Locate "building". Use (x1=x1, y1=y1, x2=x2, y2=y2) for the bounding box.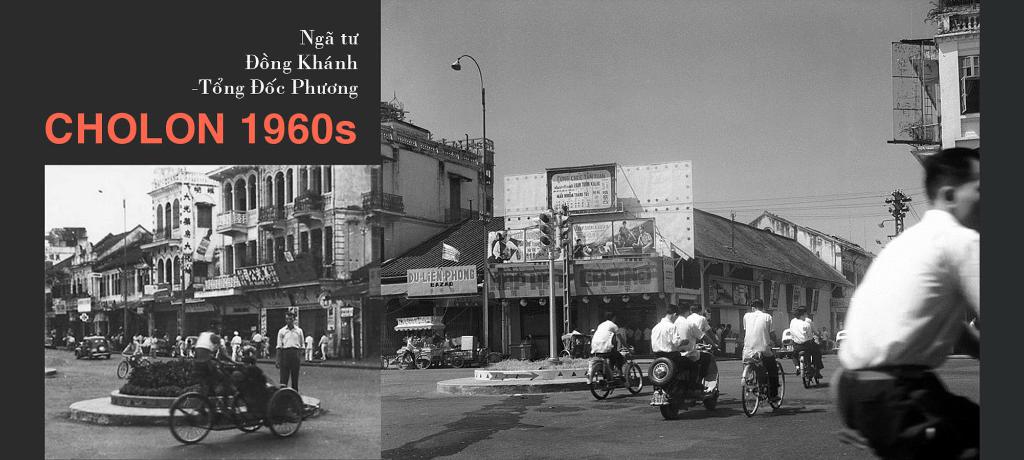
(x1=145, y1=99, x2=481, y2=374).
